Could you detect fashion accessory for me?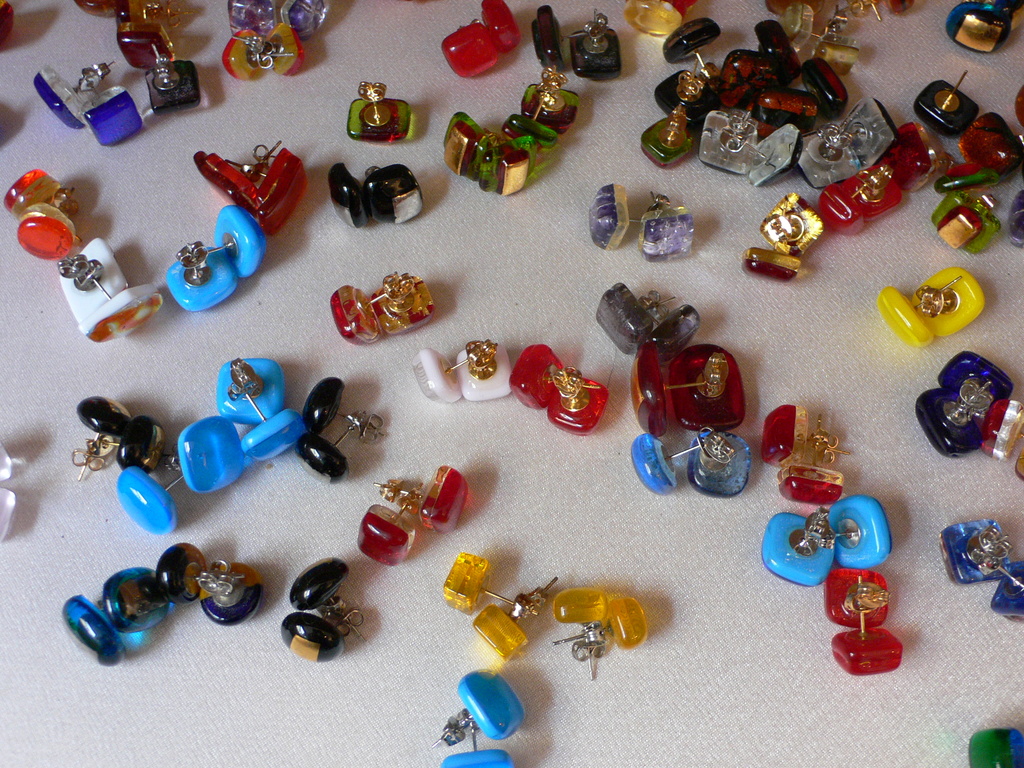
Detection result: <box>286,617,348,667</box>.
